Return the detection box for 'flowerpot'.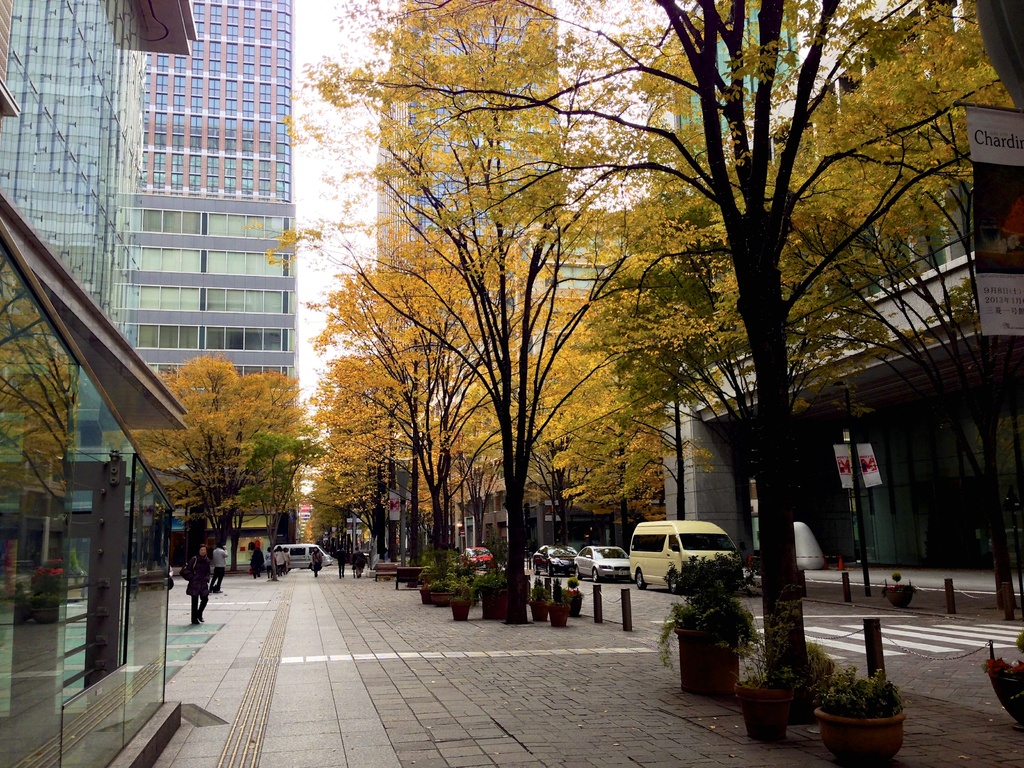
985/664/1023/732.
